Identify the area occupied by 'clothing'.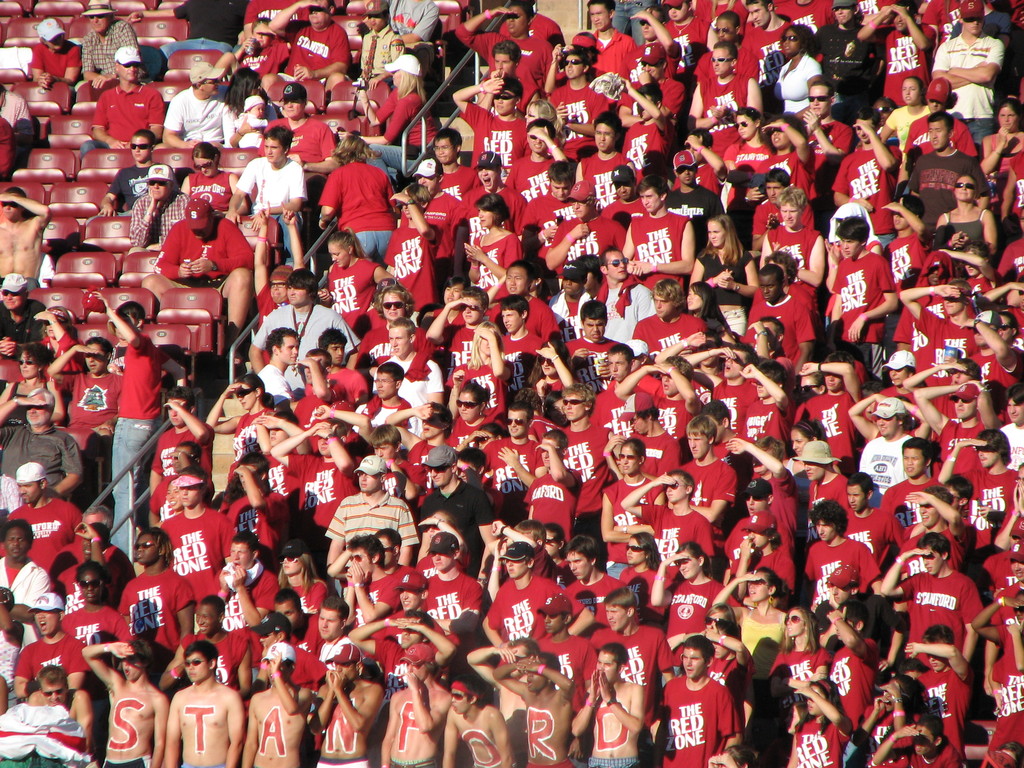
Area: pyautogui.locateOnScreen(13, 637, 87, 685).
